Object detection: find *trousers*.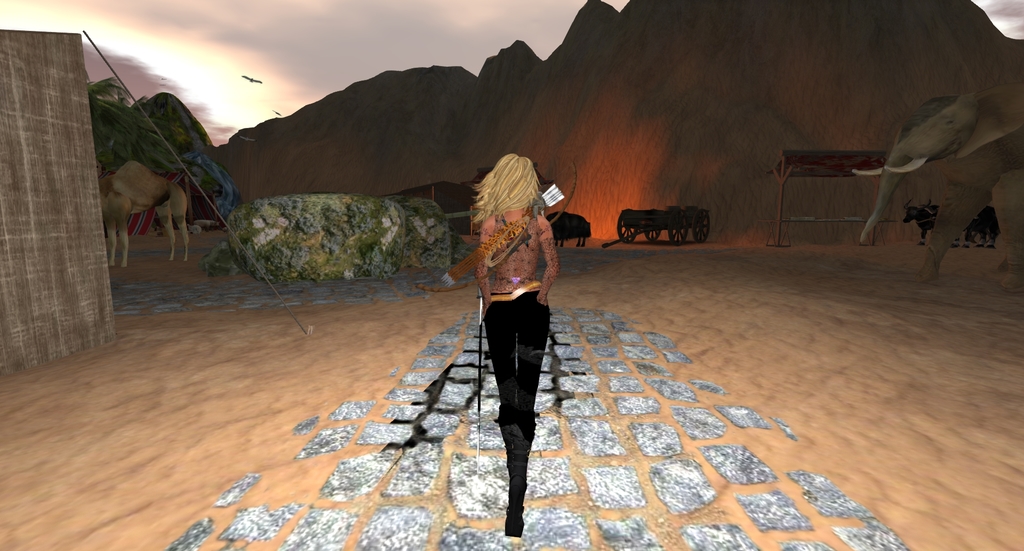
[473, 304, 550, 527].
